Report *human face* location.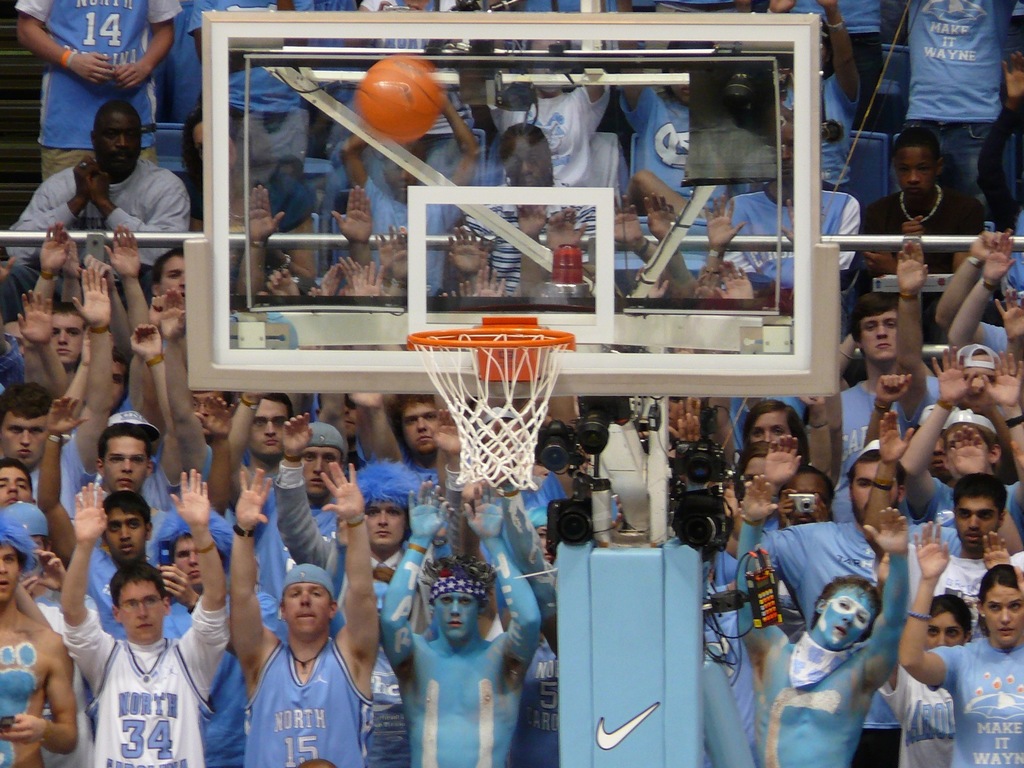
Report: <region>924, 610, 964, 651</region>.
